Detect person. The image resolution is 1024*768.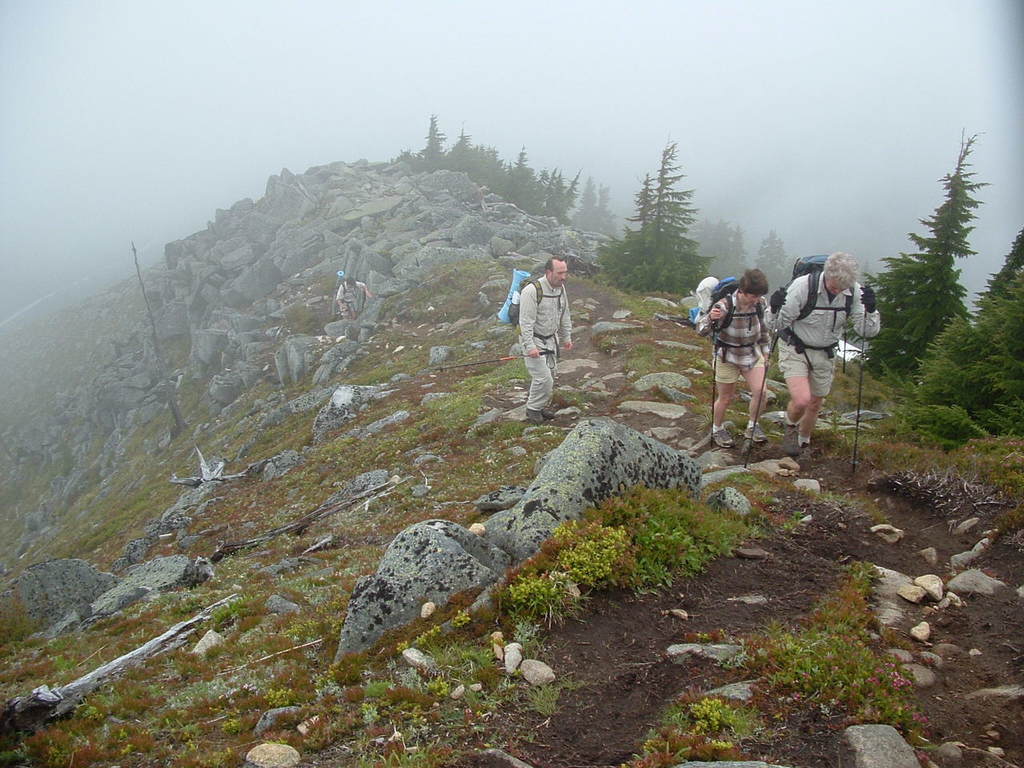
[755, 249, 874, 451].
